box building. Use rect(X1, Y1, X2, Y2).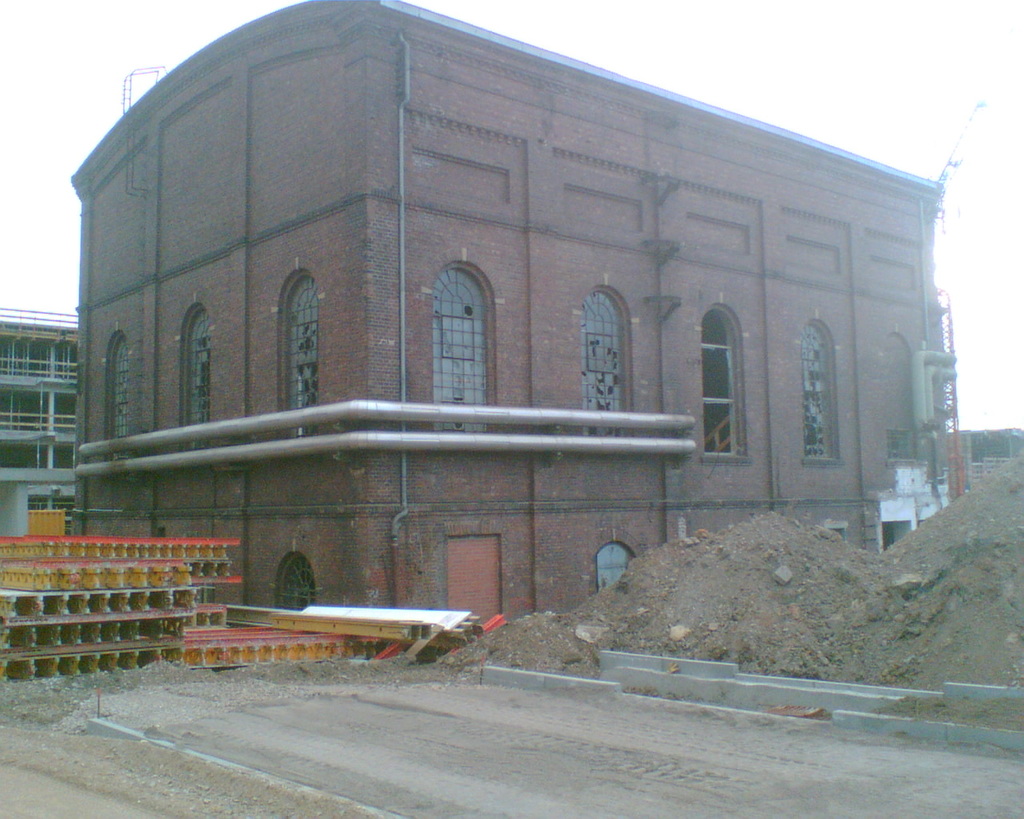
rect(0, 307, 82, 543).
